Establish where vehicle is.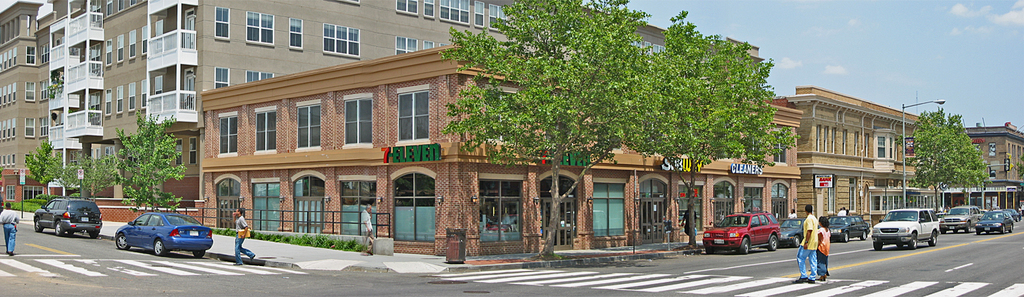
Established at bbox=(830, 215, 872, 241).
